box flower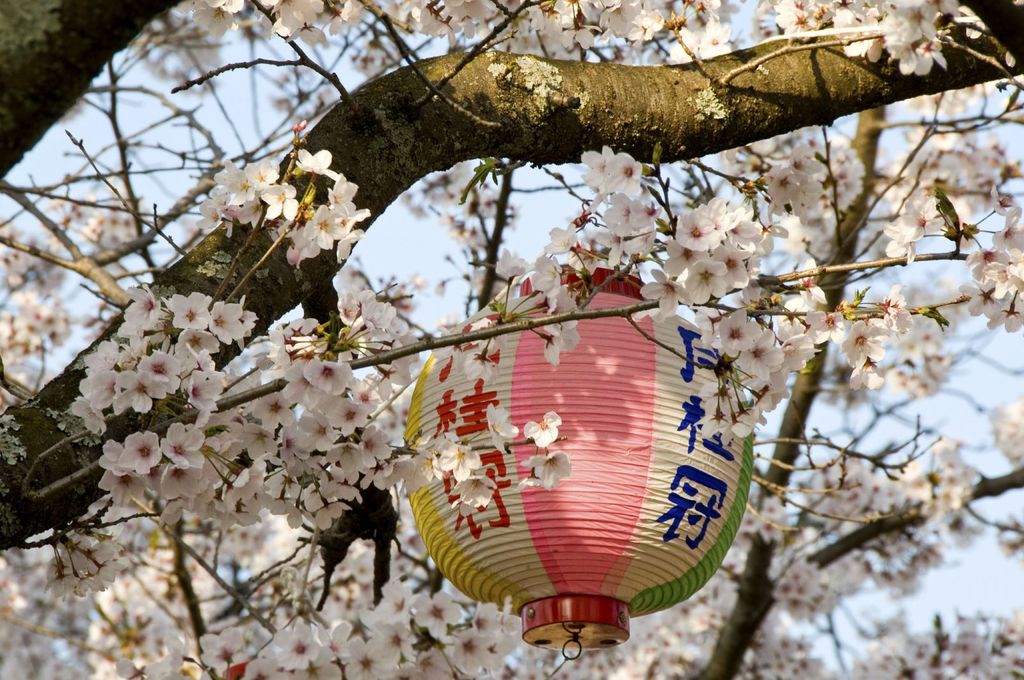
(left=675, top=255, right=732, bottom=305)
